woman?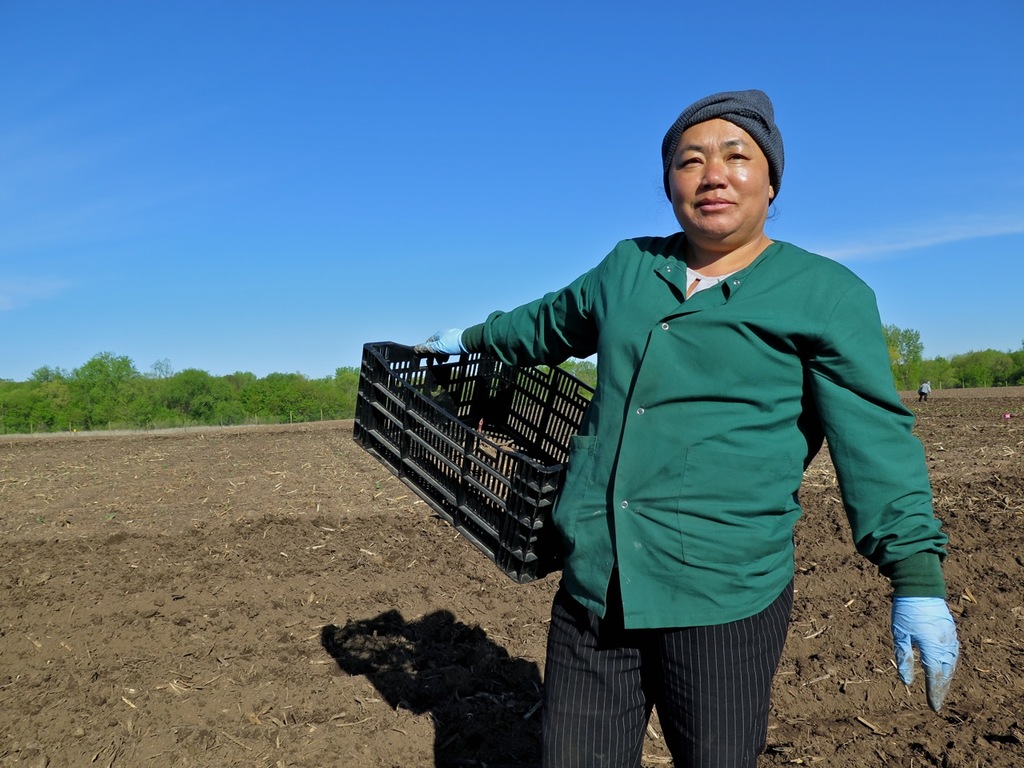
box(375, 94, 961, 726)
